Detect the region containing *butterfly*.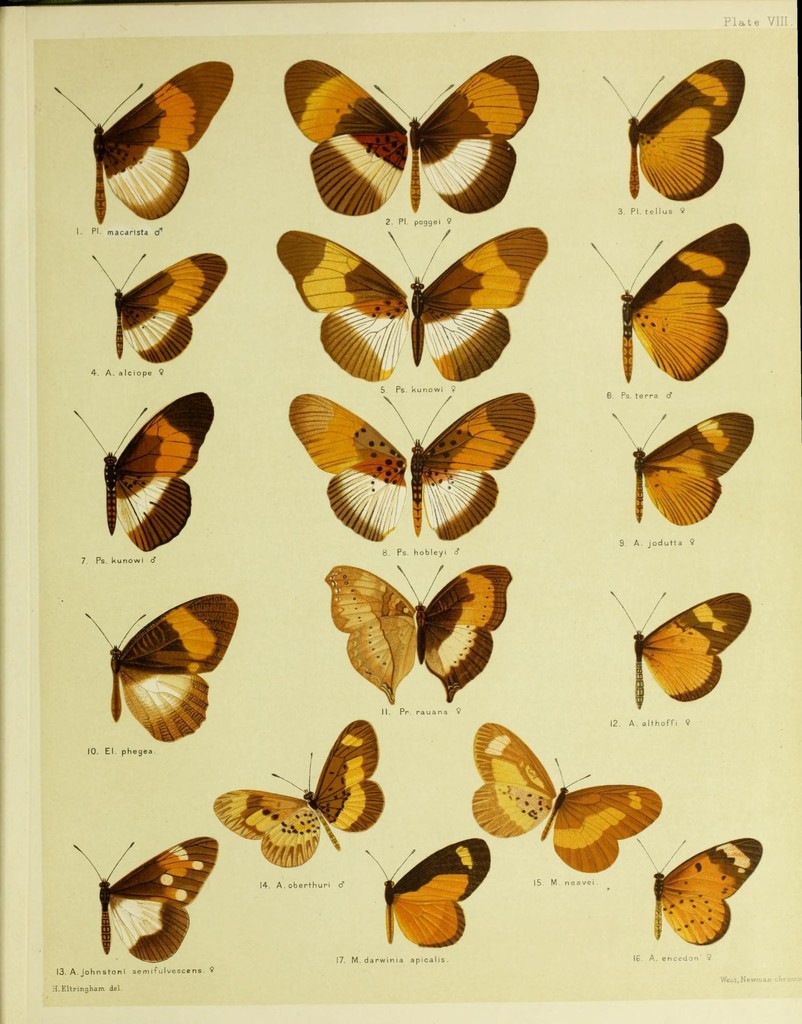
x1=606 y1=584 x2=752 y2=709.
